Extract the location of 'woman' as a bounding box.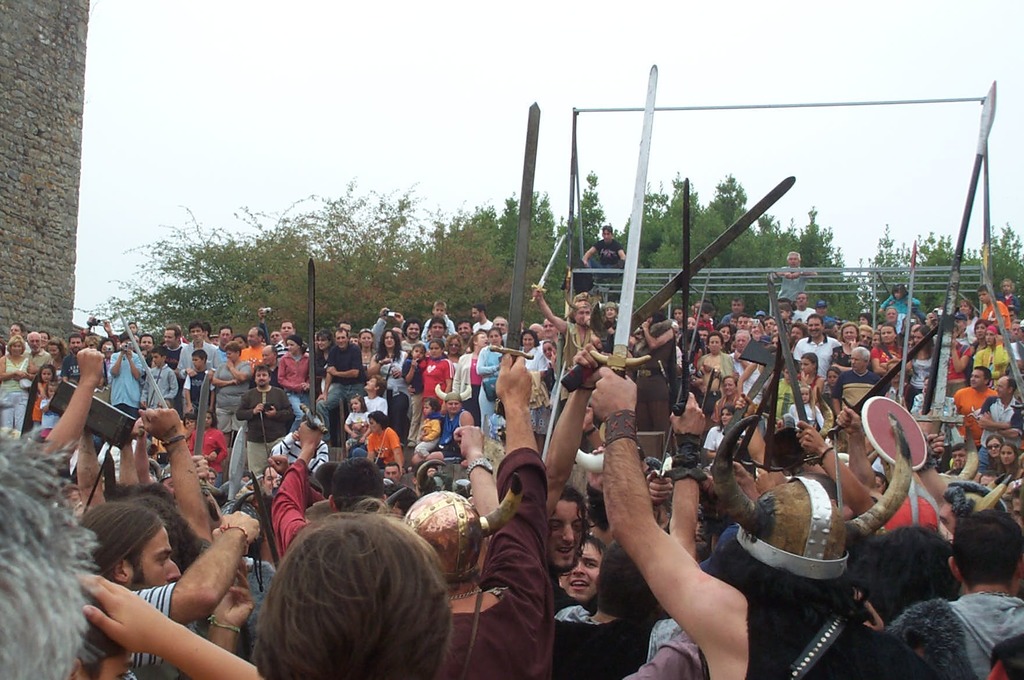
<box>0,334,38,431</box>.
